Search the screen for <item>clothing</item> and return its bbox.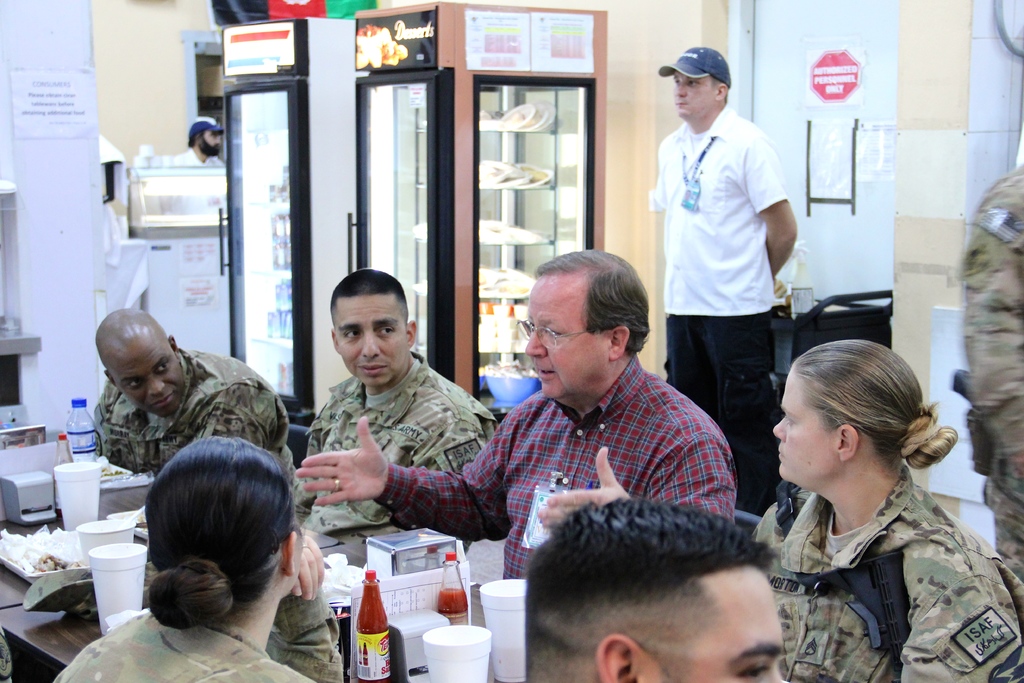
Found: box=[374, 356, 739, 585].
